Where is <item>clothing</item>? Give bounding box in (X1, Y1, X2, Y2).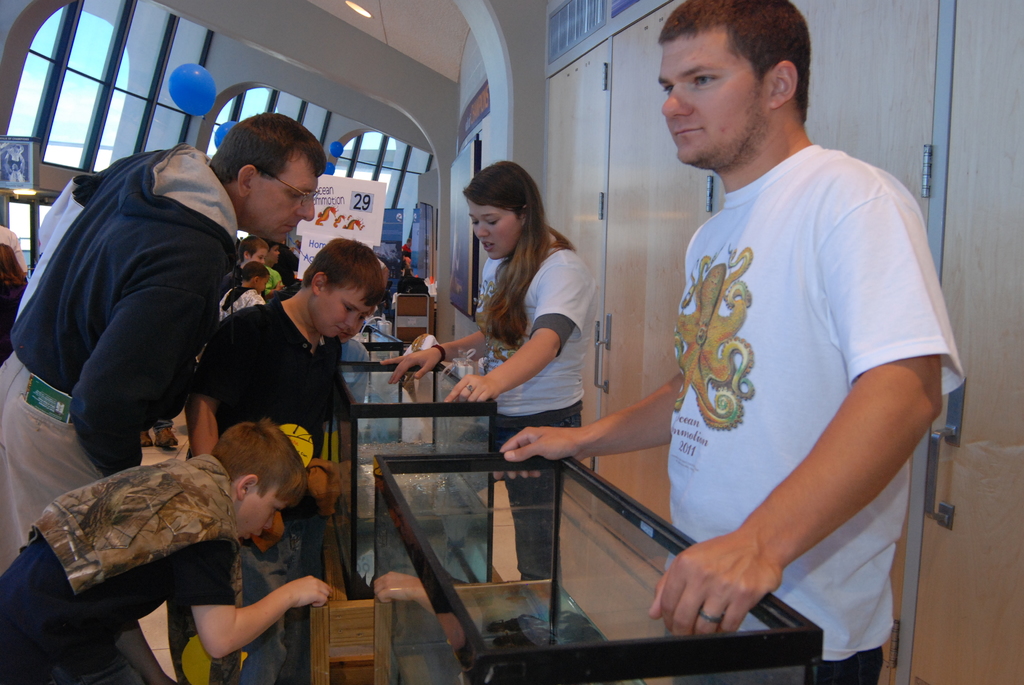
(670, 138, 961, 684).
